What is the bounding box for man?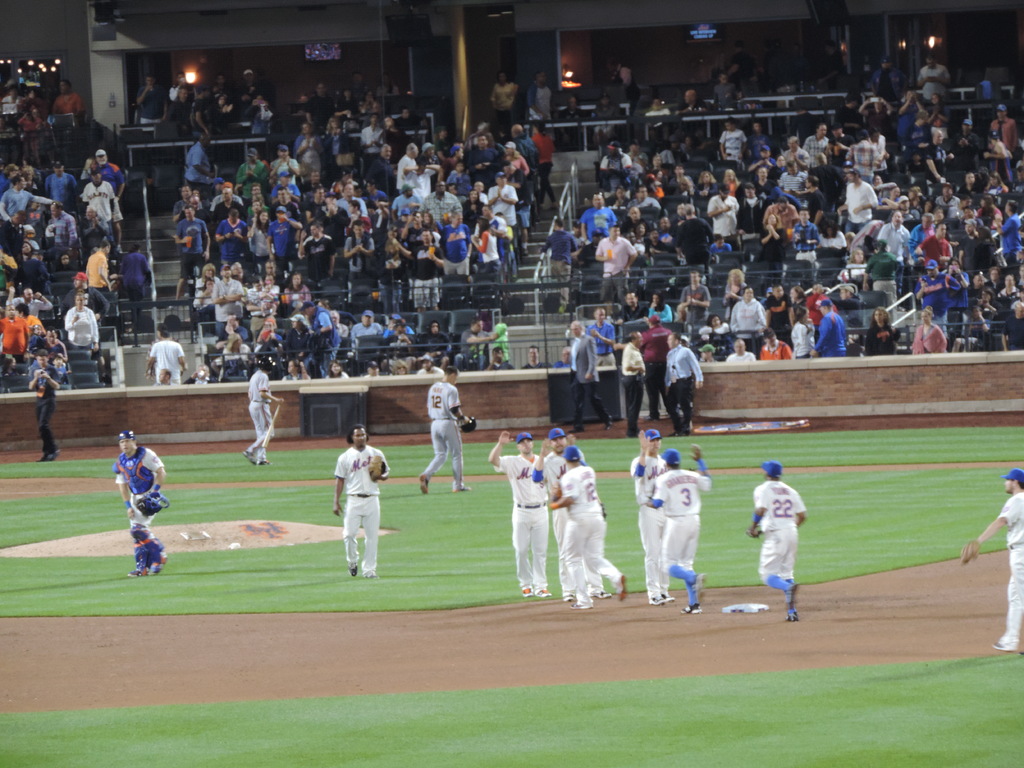
[x1=111, y1=429, x2=170, y2=580].
